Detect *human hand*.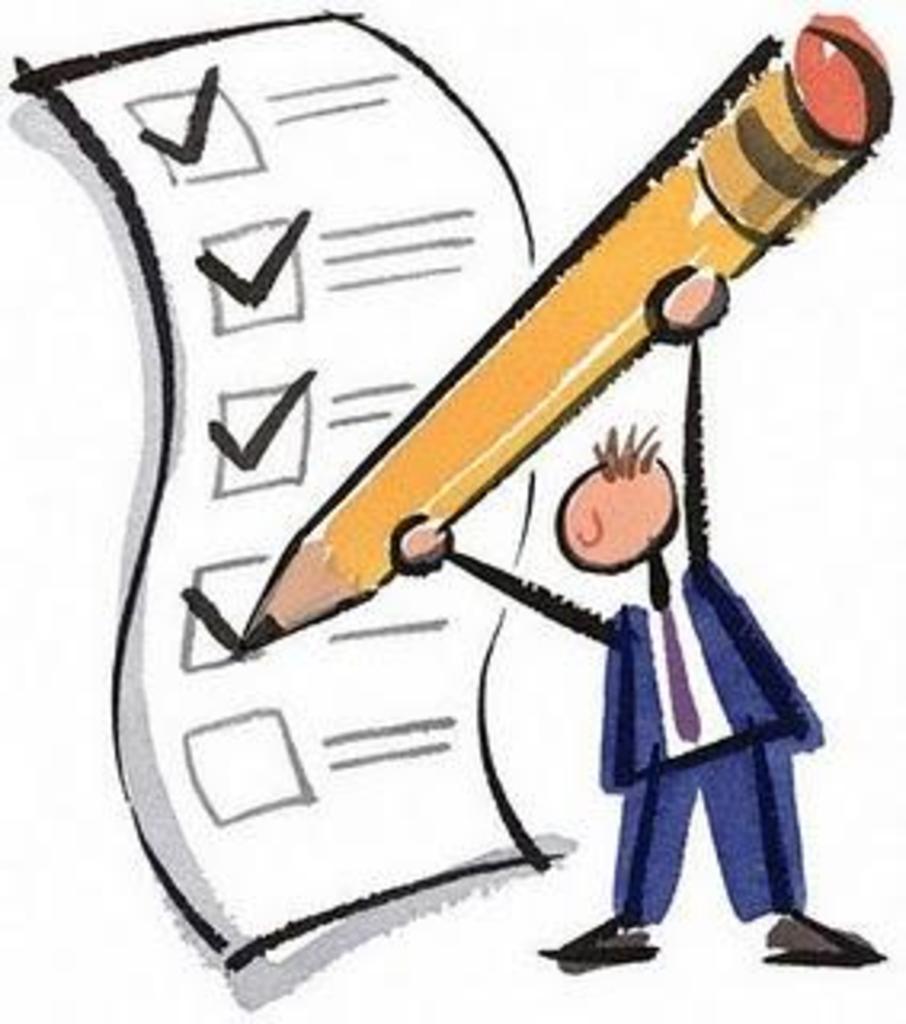
Detected at l=387, t=506, r=458, b=582.
